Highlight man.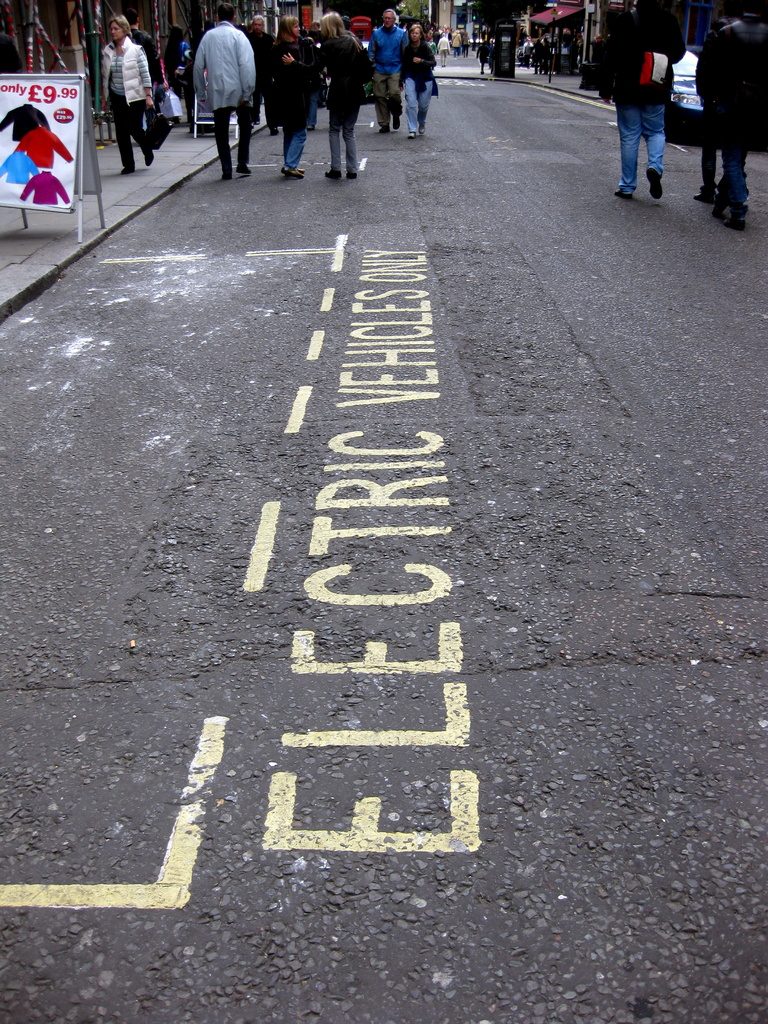
Highlighted region: bbox(193, 0, 260, 186).
